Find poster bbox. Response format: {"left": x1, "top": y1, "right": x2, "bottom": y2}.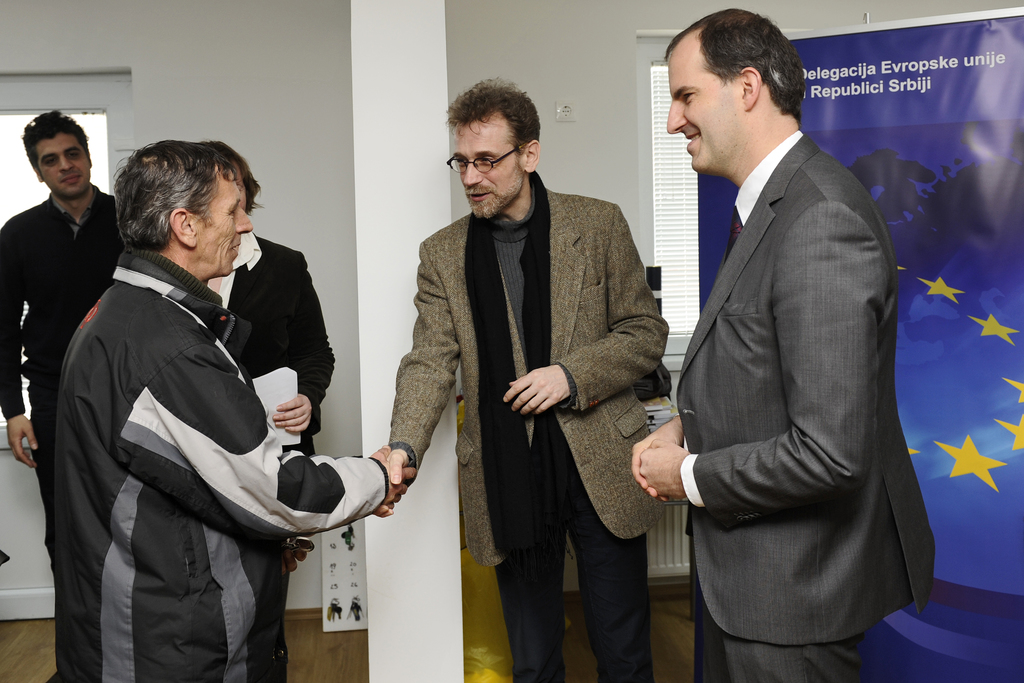
{"left": 649, "top": 4, "right": 1023, "bottom": 682}.
